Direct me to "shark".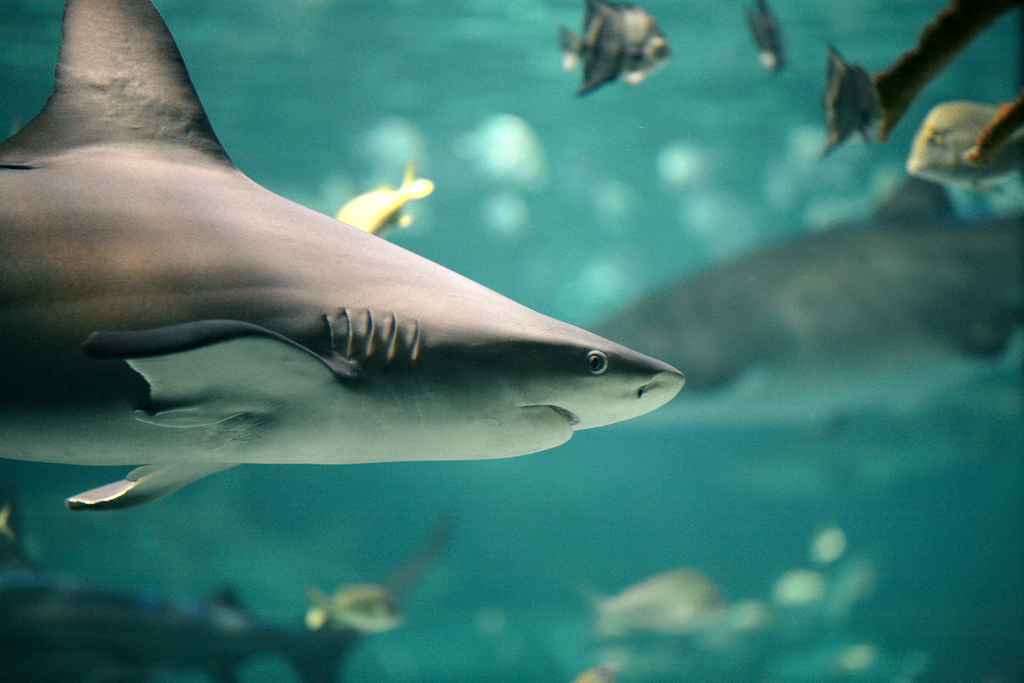
Direction: [3,0,682,511].
